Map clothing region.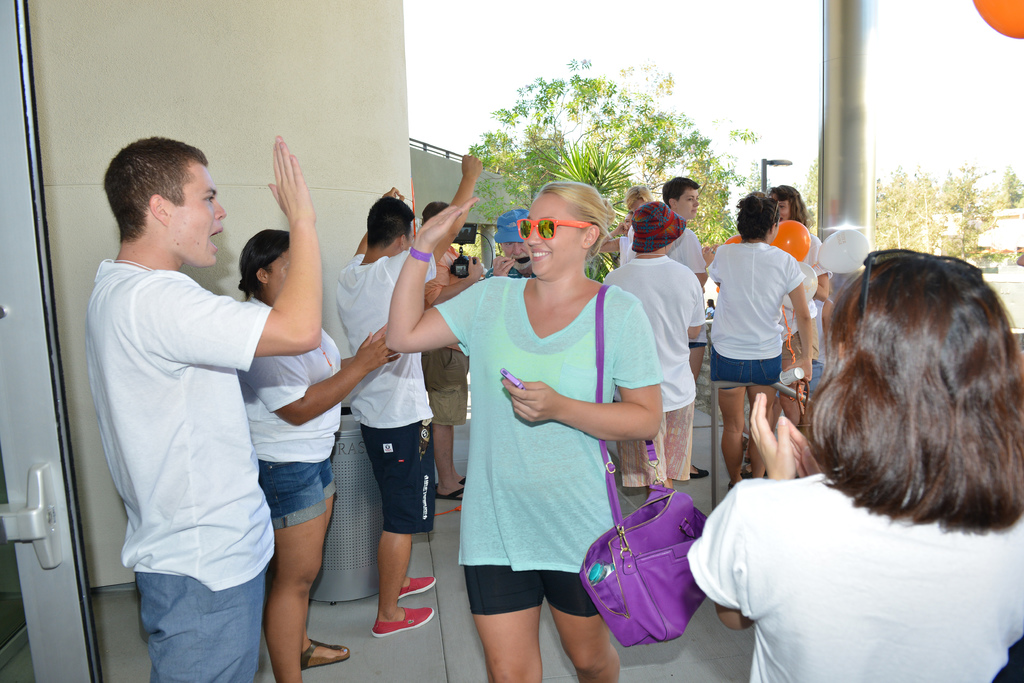
Mapped to left=334, top=240, right=440, bottom=532.
